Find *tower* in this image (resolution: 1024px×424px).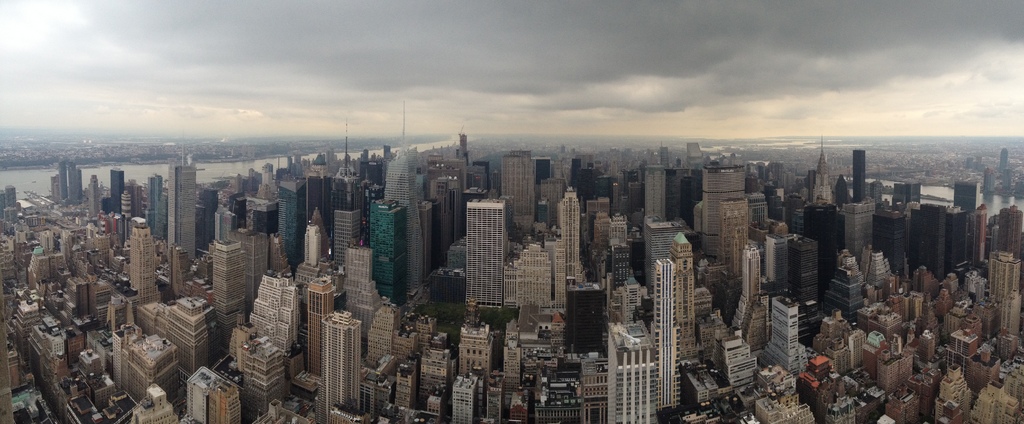
102 170 124 216.
